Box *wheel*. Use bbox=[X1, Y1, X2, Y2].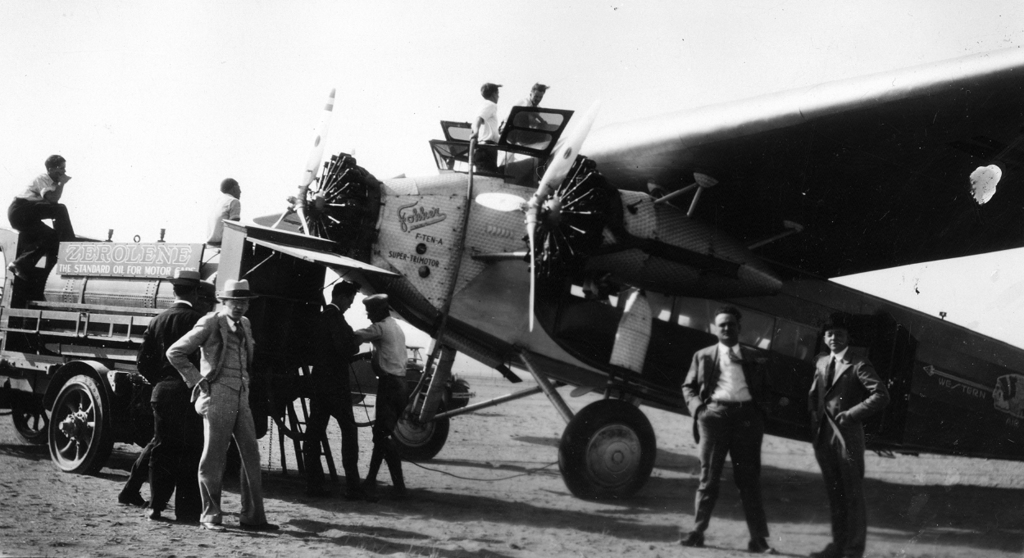
bbox=[548, 397, 650, 507].
